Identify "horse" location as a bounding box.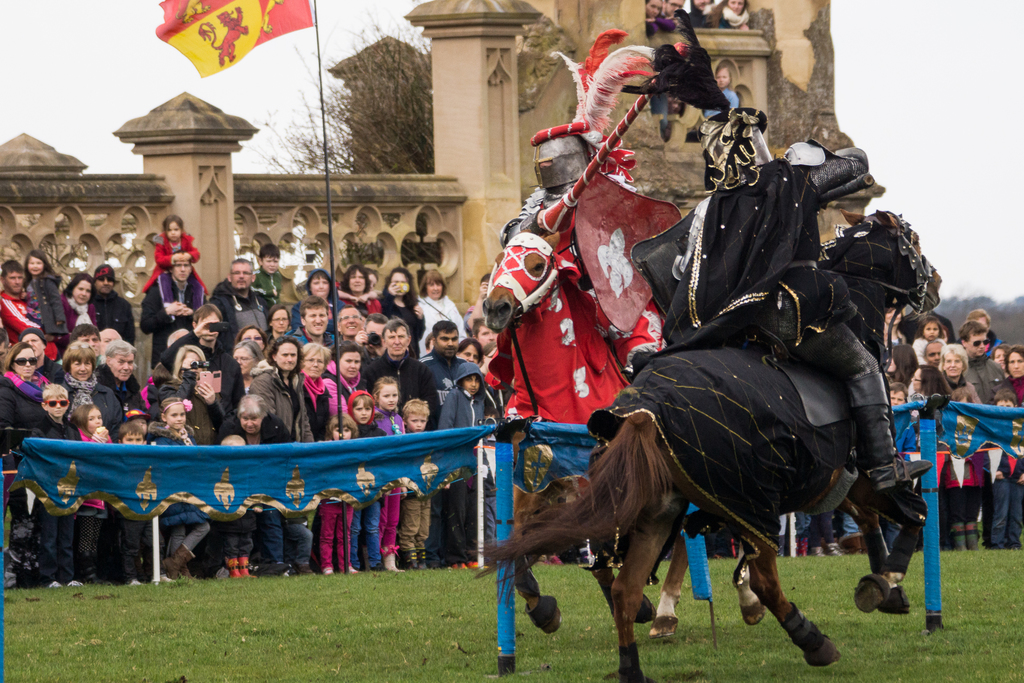
box(482, 226, 769, 644).
